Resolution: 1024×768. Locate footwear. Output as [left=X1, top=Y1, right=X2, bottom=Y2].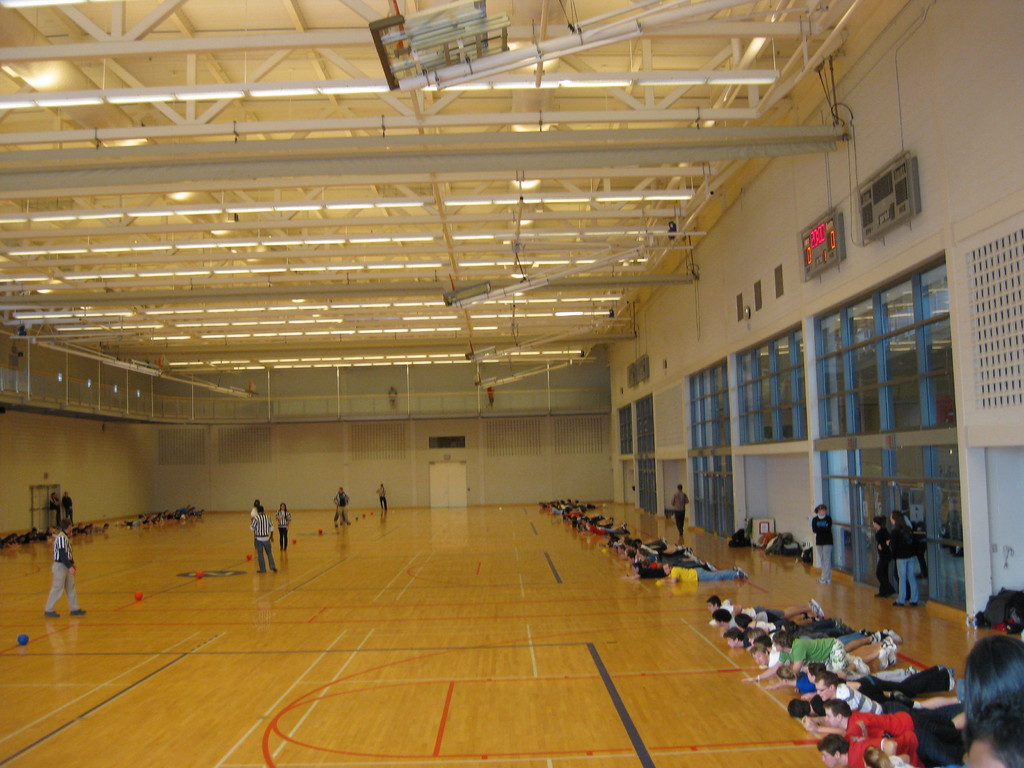
[left=886, top=644, right=900, bottom=664].
